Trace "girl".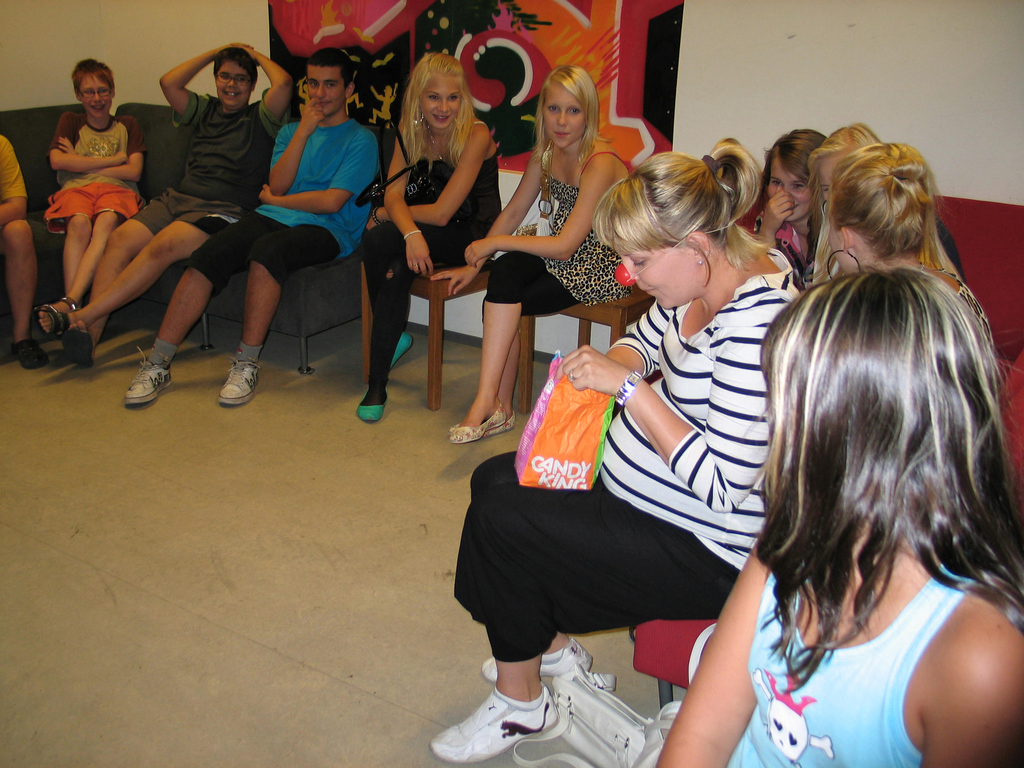
Traced to Rect(356, 52, 503, 420).
